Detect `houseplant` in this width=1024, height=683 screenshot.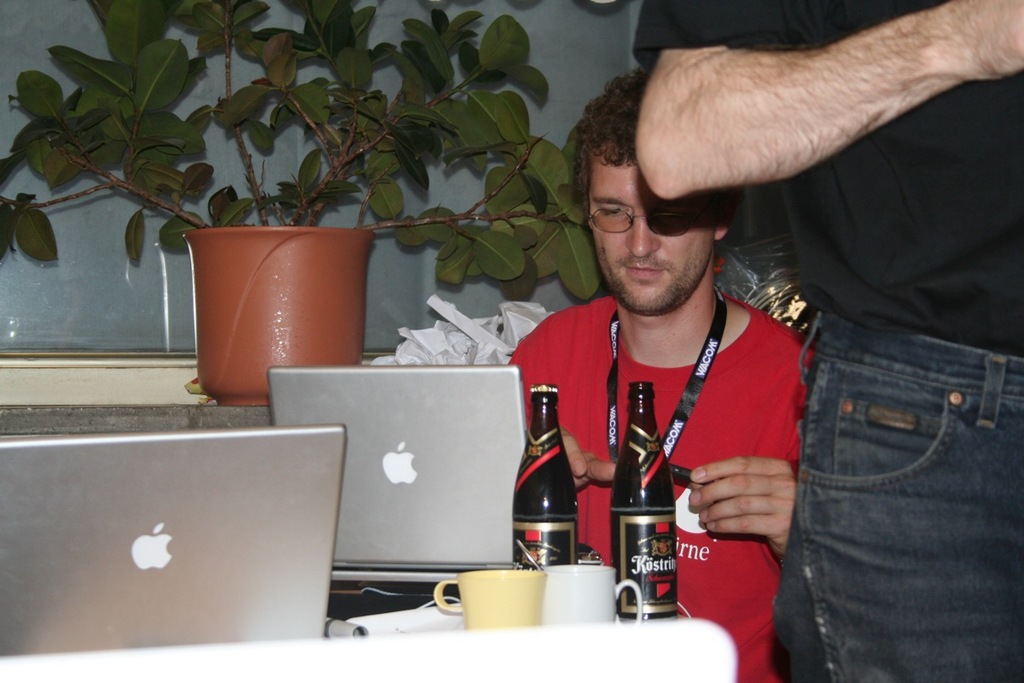
Detection: BBox(1, 0, 631, 407).
